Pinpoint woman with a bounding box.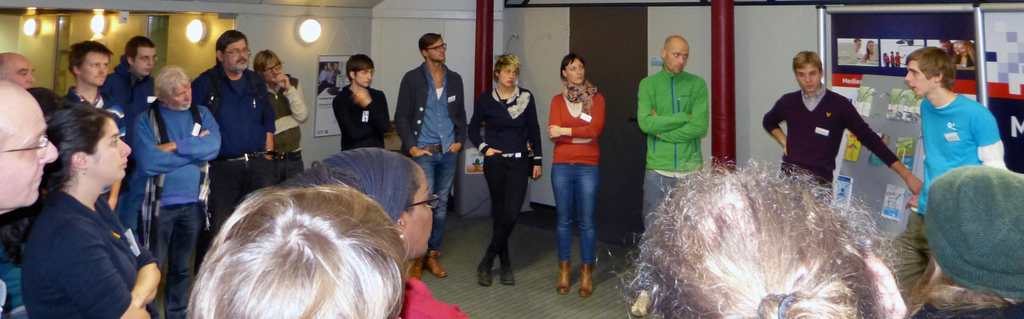
crop(948, 43, 959, 65).
